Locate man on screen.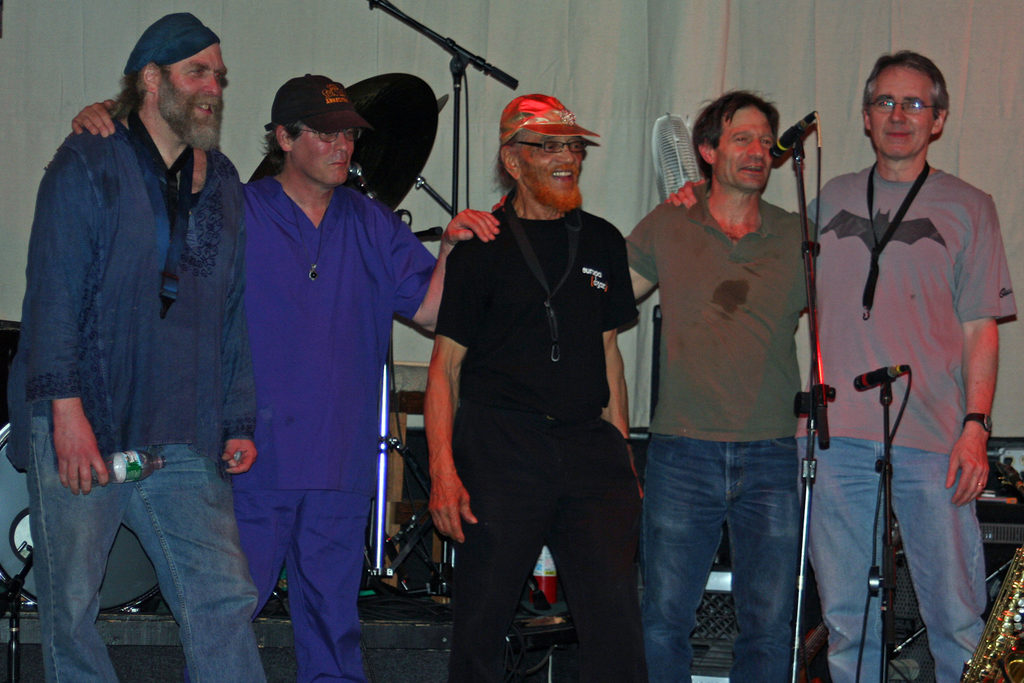
On screen at 418 83 661 682.
